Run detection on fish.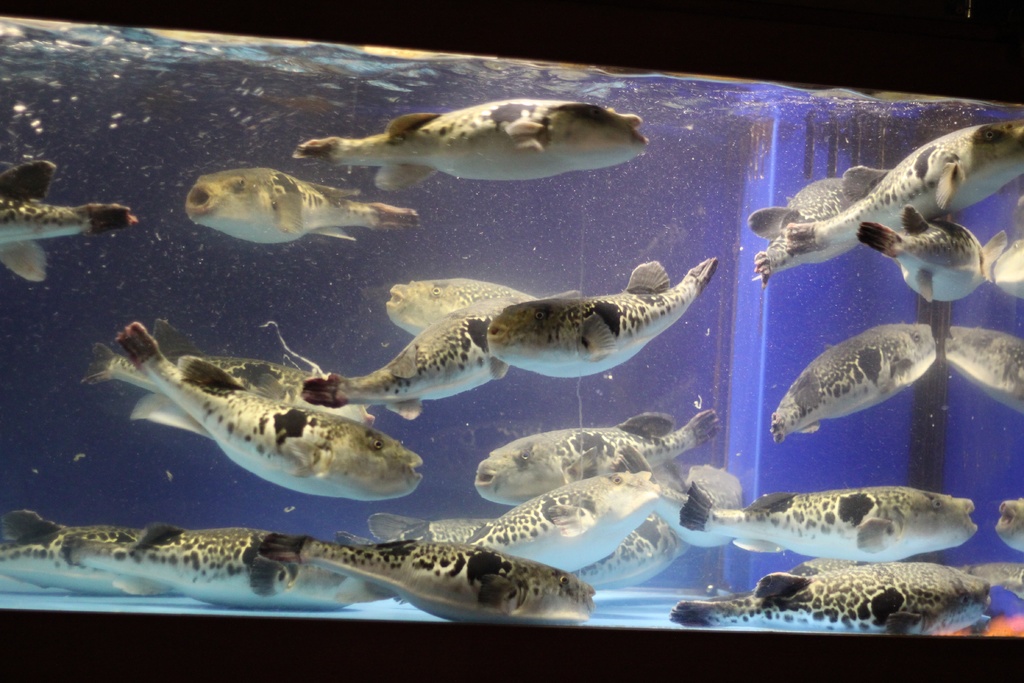
Result: pyautogui.locateOnScreen(750, 172, 866, 243).
